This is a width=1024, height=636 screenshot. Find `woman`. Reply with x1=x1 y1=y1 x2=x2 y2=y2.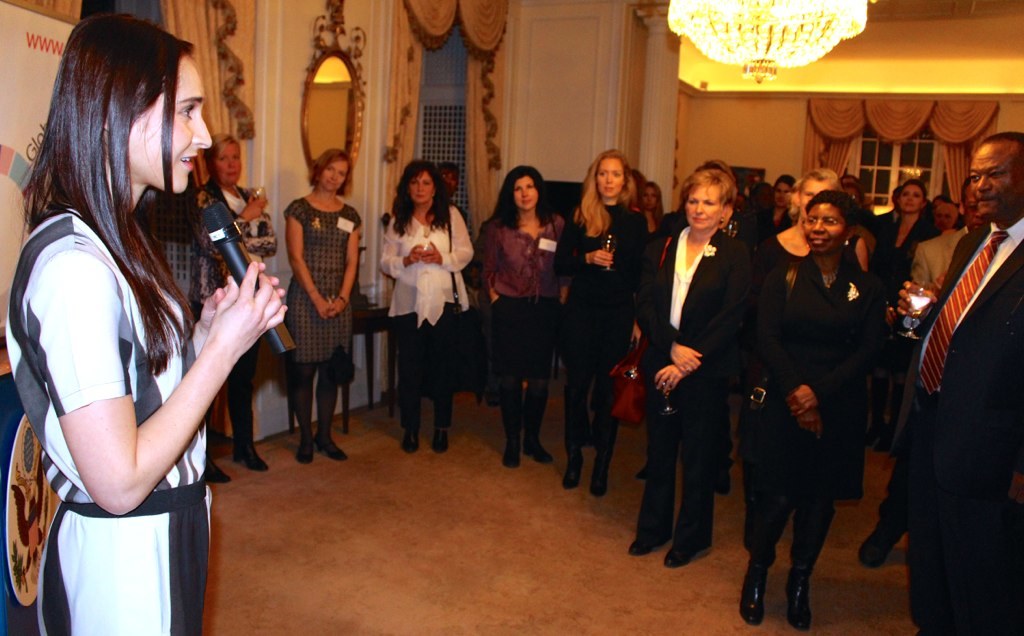
x1=474 y1=164 x2=565 y2=472.
